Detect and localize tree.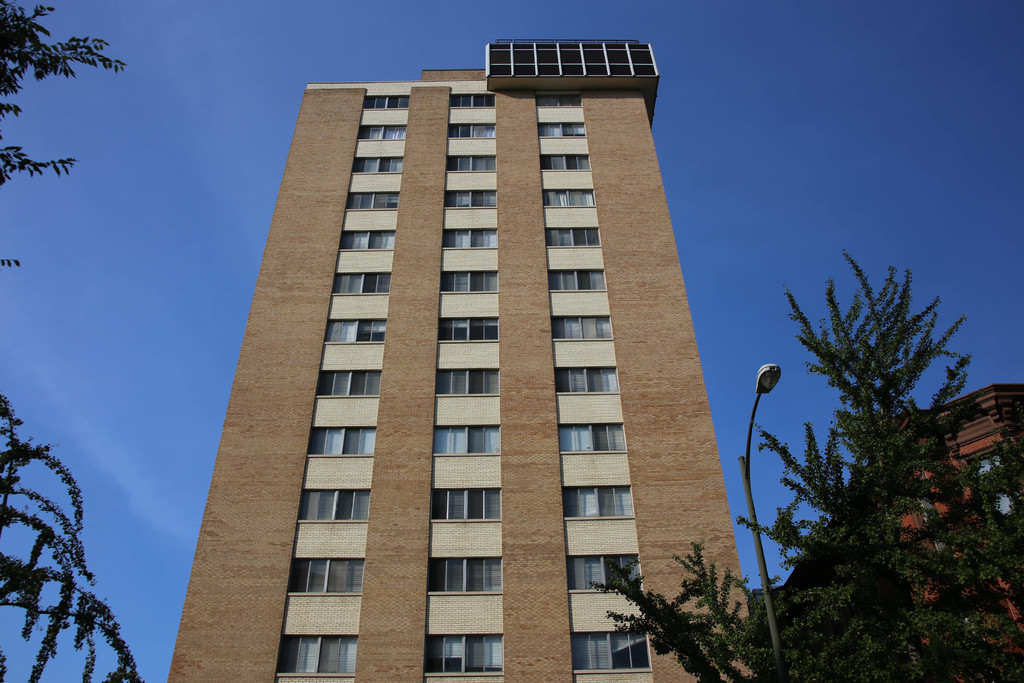
Localized at <box>589,243,1023,682</box>.
